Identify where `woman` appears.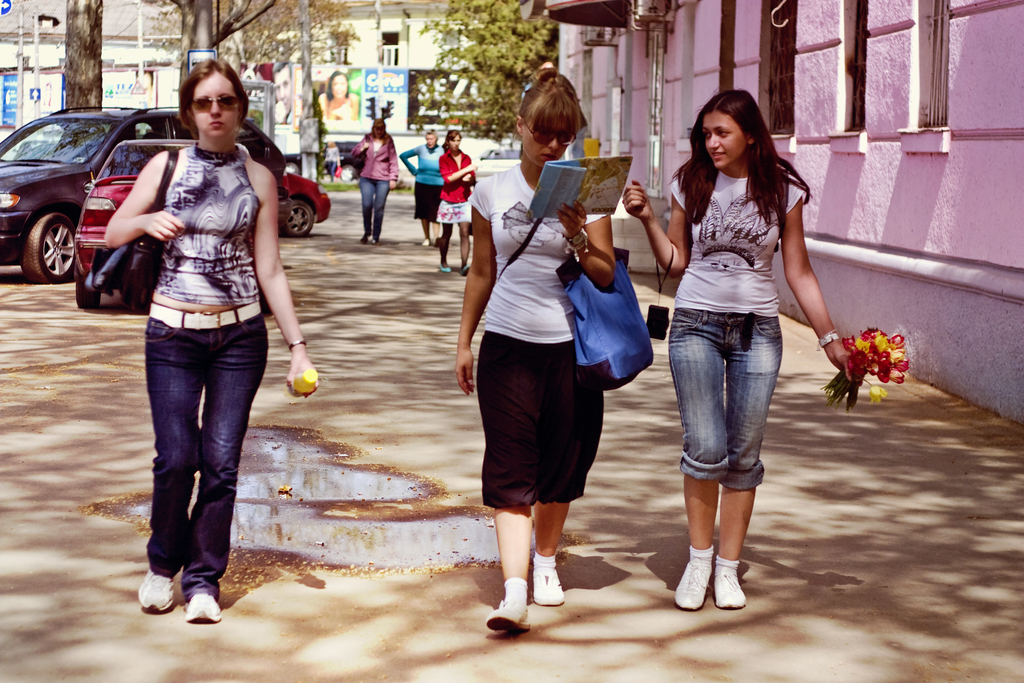
Appears at <bbox>646, 83, 826, 588</bbox>.
